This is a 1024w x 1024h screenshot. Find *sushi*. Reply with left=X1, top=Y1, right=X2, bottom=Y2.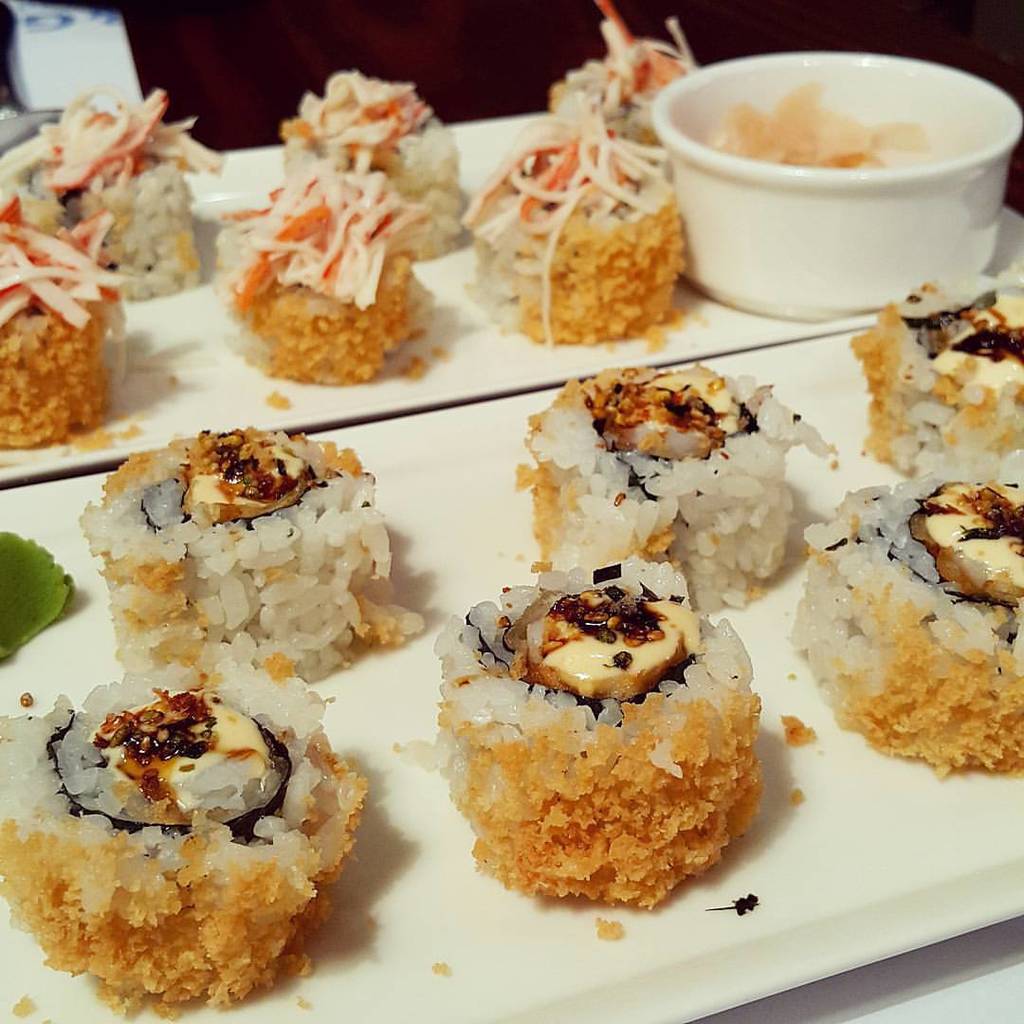
left=521, top=369, right=821, bottom=626.
